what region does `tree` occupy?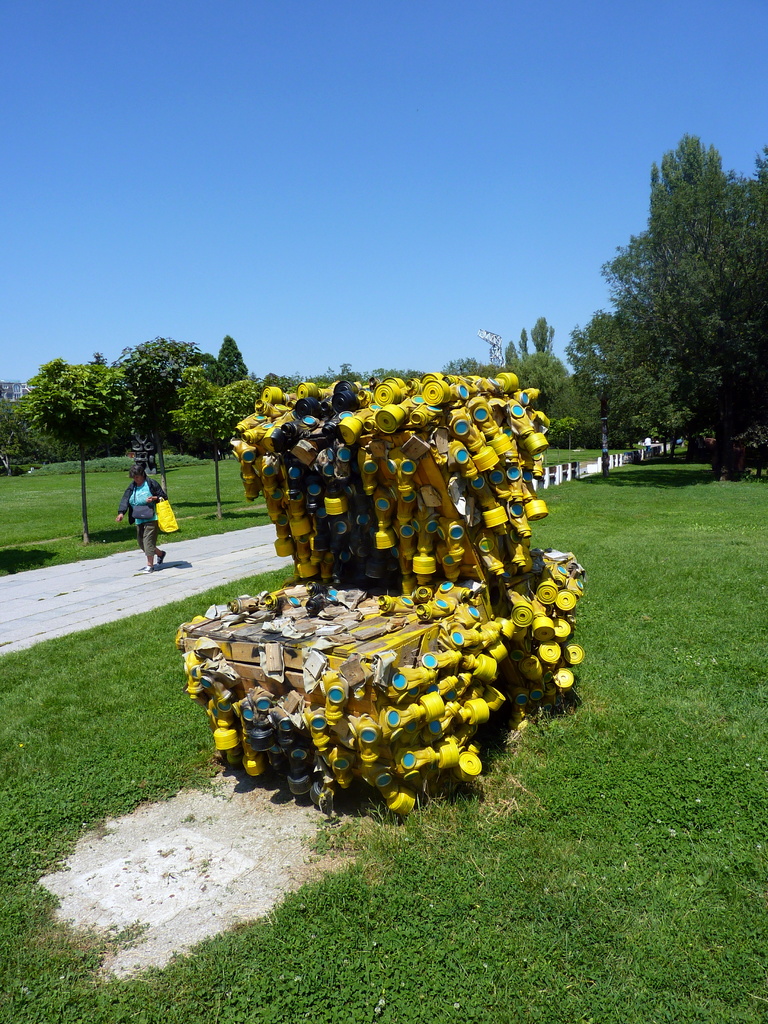
[611, 151, 767, 476].
